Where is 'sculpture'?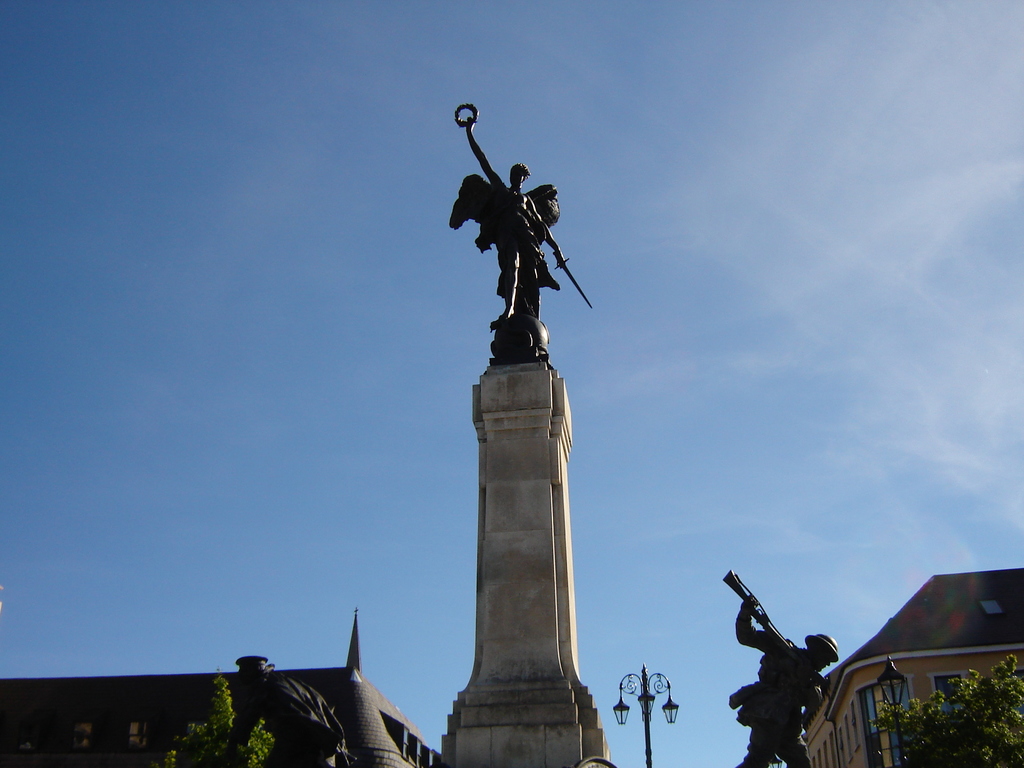
[202, 644, 355, 766].
